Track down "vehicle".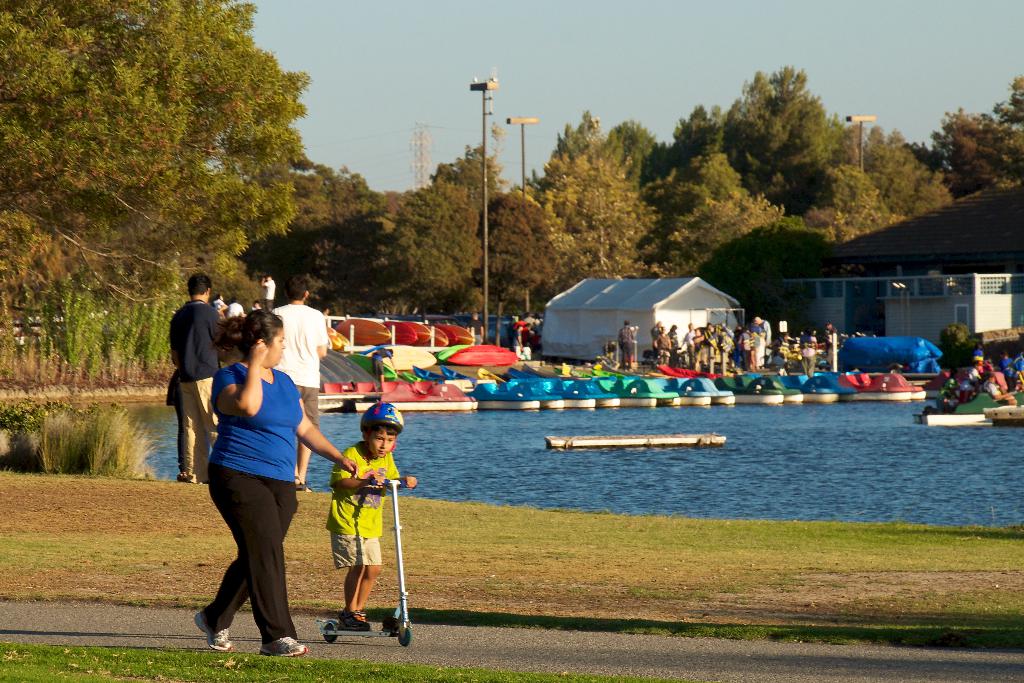
Tracked to [left=433, top=345, right=520, bottom=373].
